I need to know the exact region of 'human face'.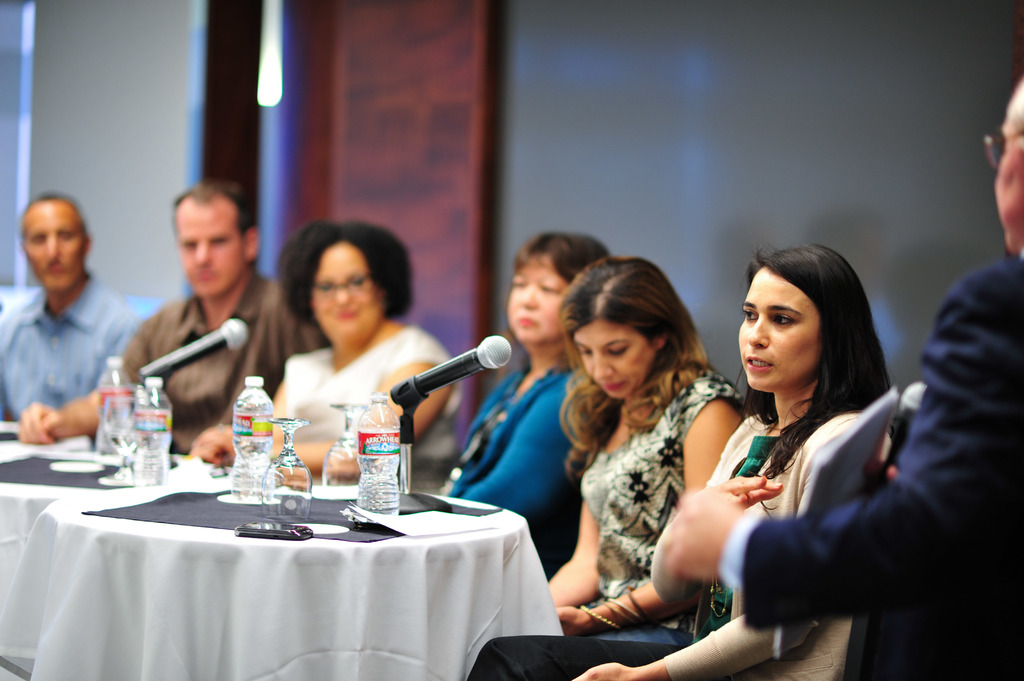
Region: locate(313, 243, 380, 347).
